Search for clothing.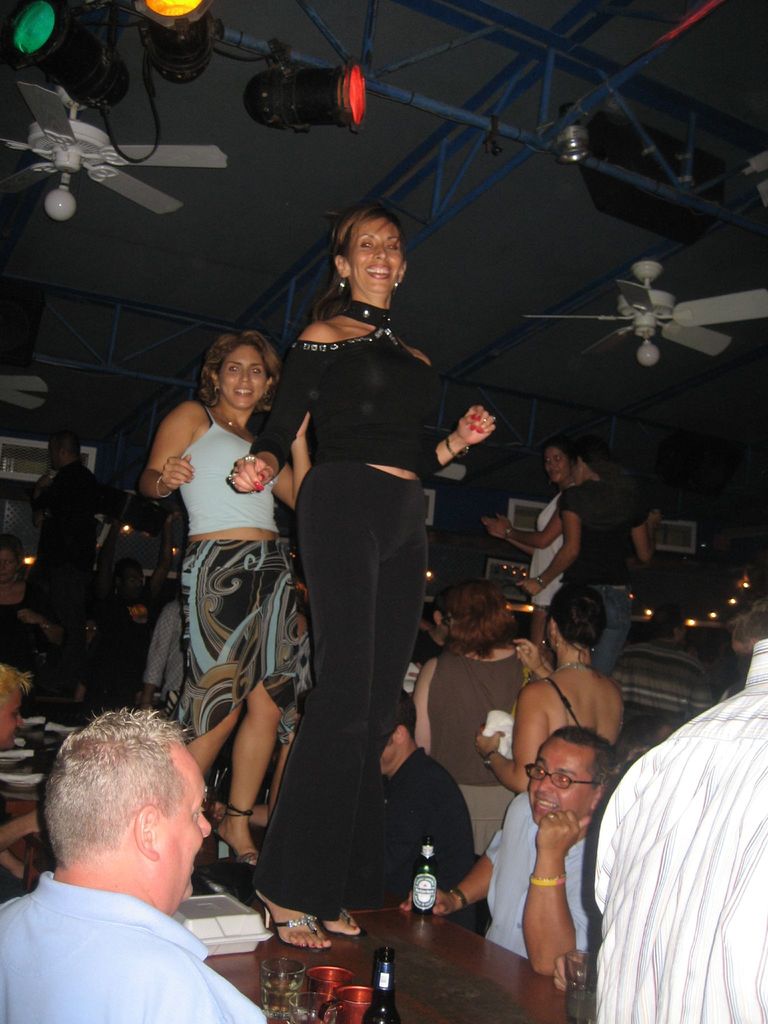
Found at <bbox>540, 470, 675, 666</bbox>.
